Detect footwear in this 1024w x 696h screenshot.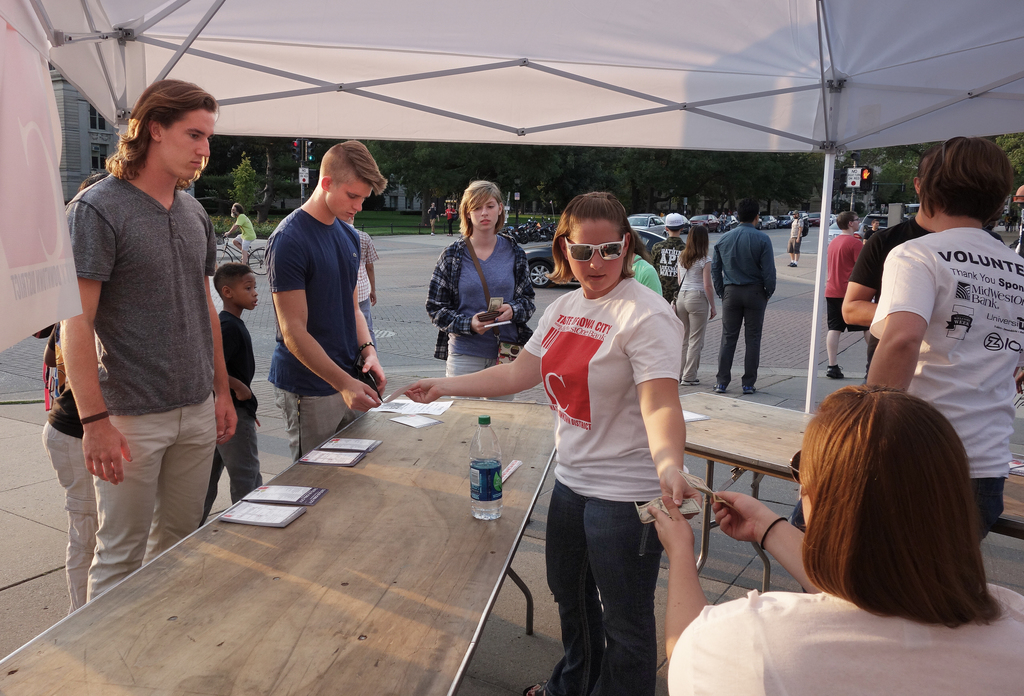
Detection: (x1=429, y1=229, x2=436, y2=236).
